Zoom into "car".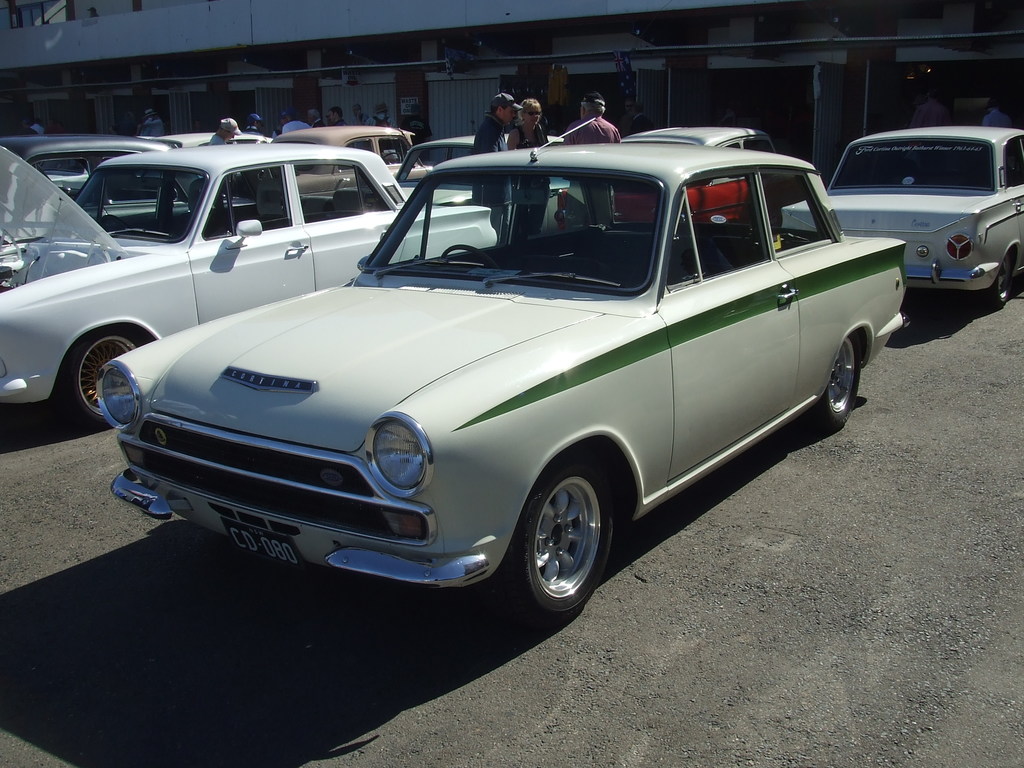
Zoom target: BBox(18, 140, 174, 201).
